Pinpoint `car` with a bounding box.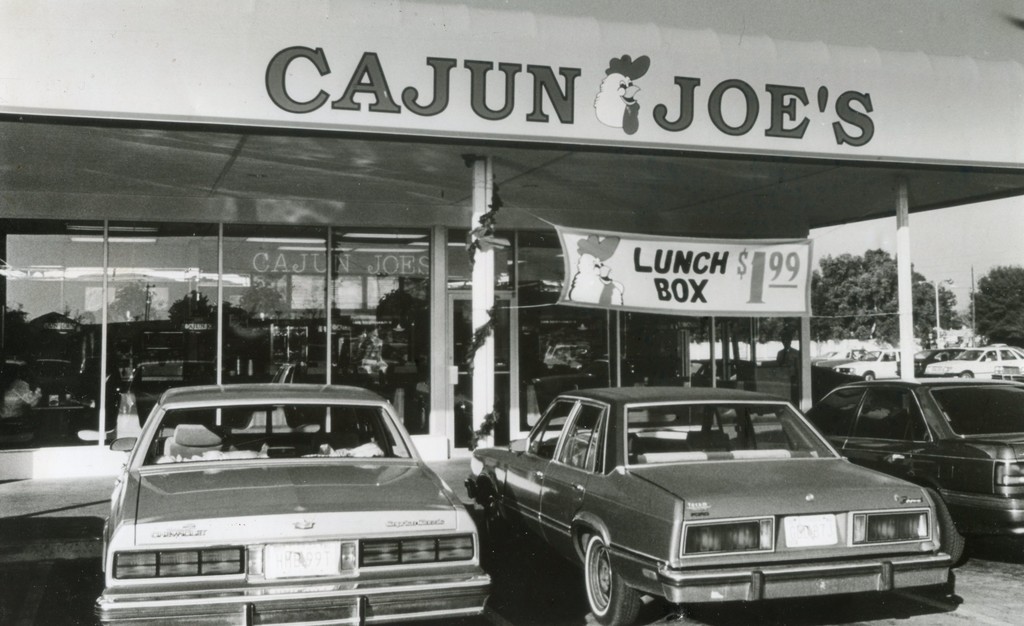
x1=94, y1=381, x2=492, y2=625.
